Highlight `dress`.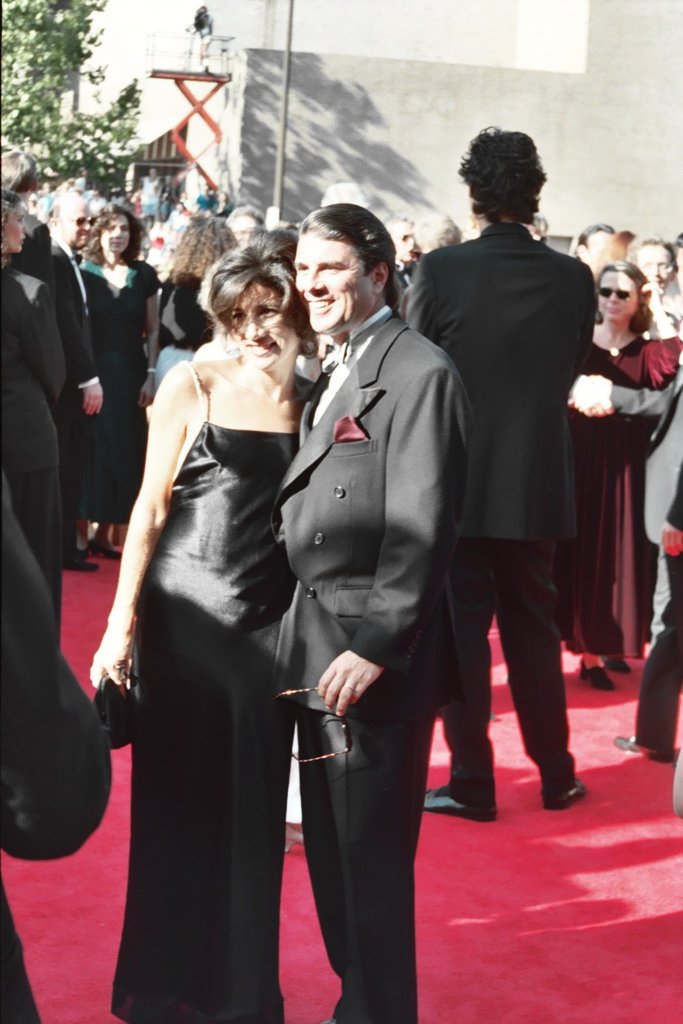
Highlighted region: [106,360,297,1019].
